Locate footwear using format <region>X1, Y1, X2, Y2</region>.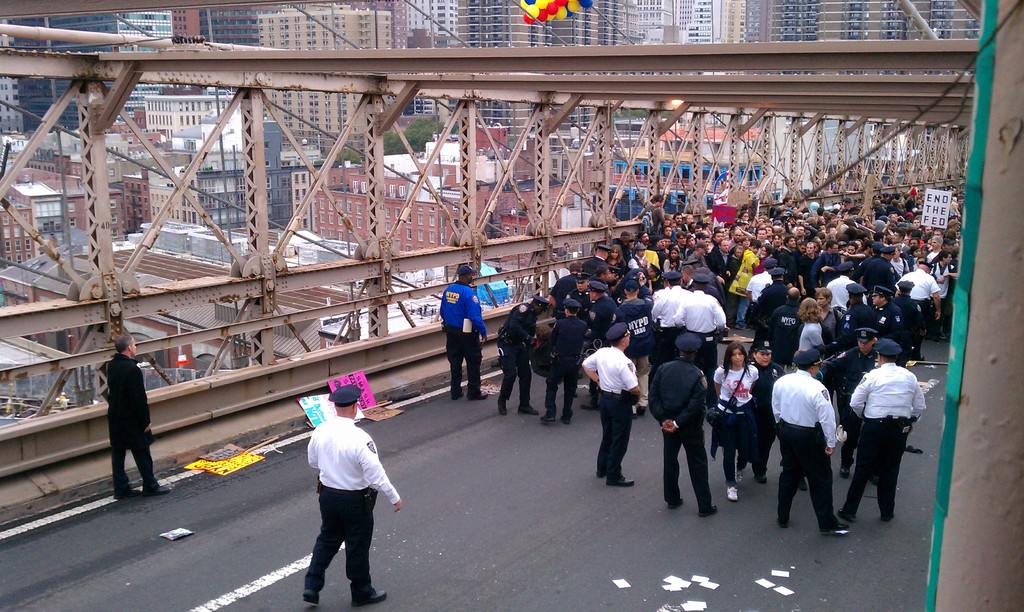
<region>757, 471, 767, 483</region>.
